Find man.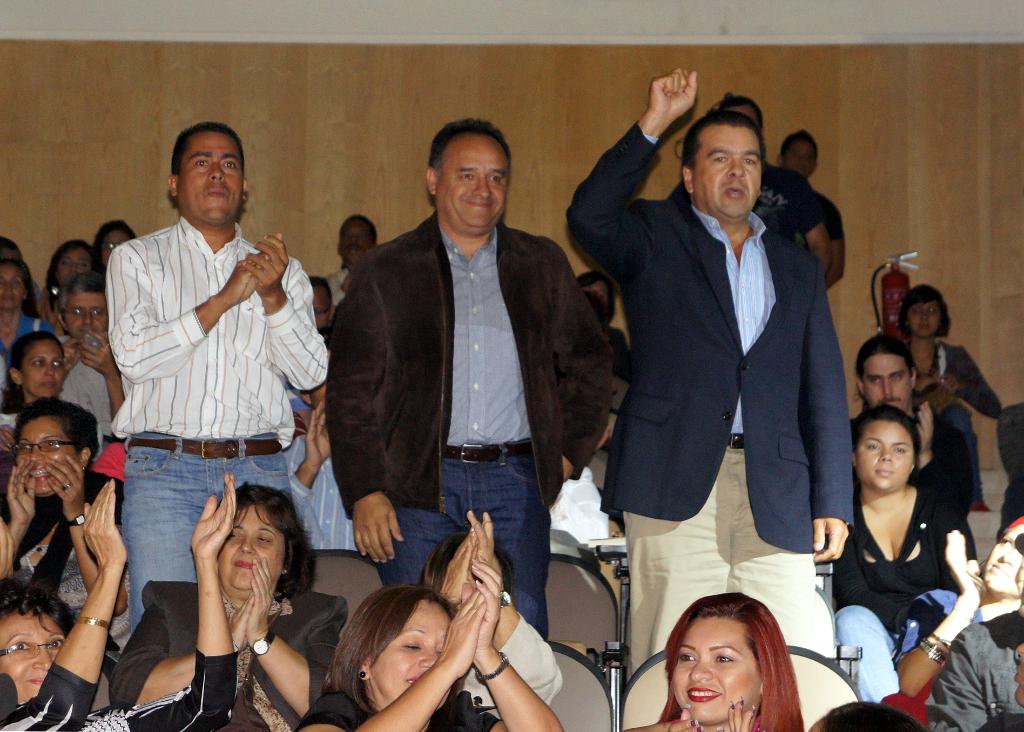
l=328, t=212, r=379, b=299.
